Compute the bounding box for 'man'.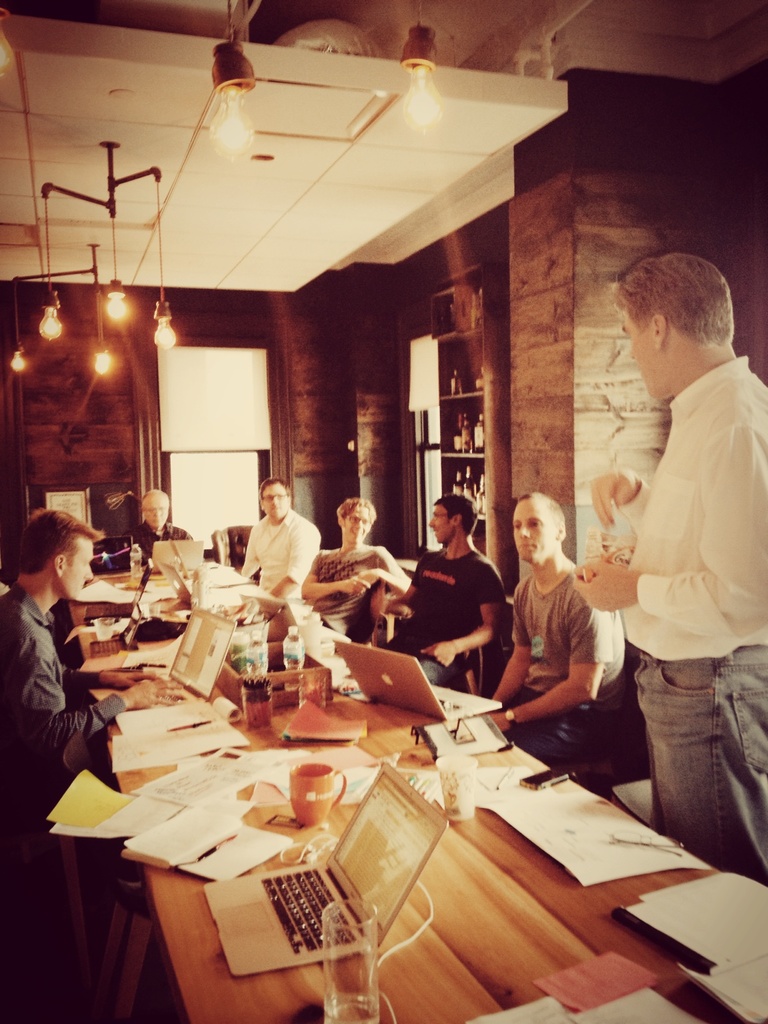
x1=576, y1=206, x2=755, y2=874.
